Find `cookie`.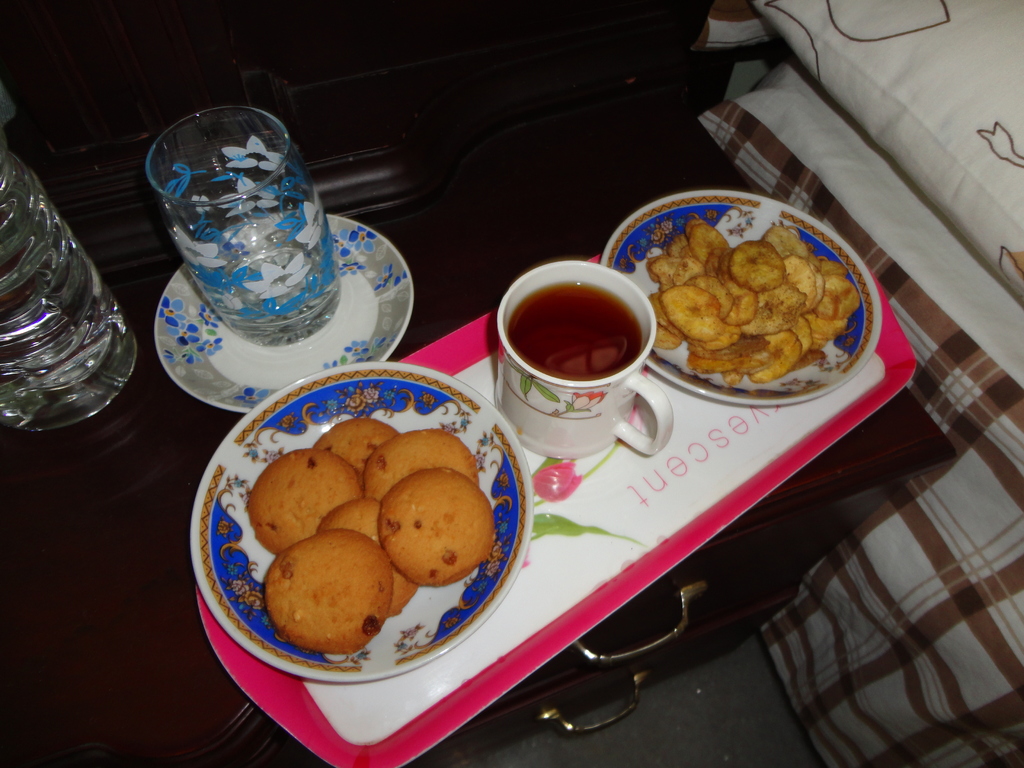
(left=366, top=433, right=481, bottom=500).
